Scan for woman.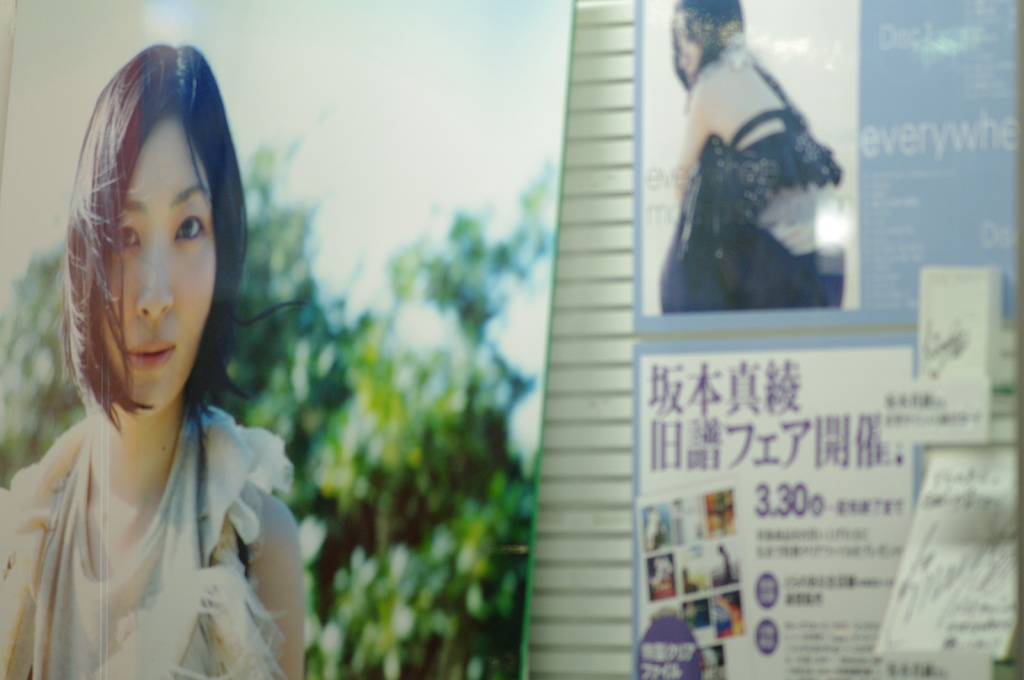
Scan result: 0, 40, 305, 679.
